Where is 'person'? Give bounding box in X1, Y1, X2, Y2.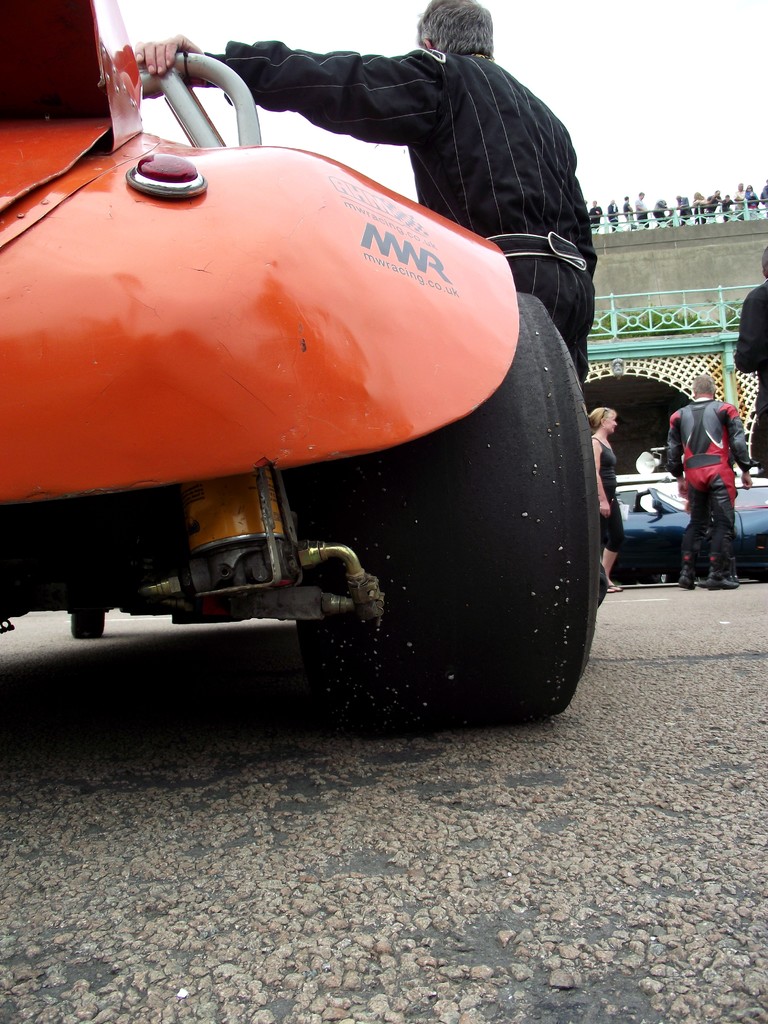
268, 0, 606, 394.
